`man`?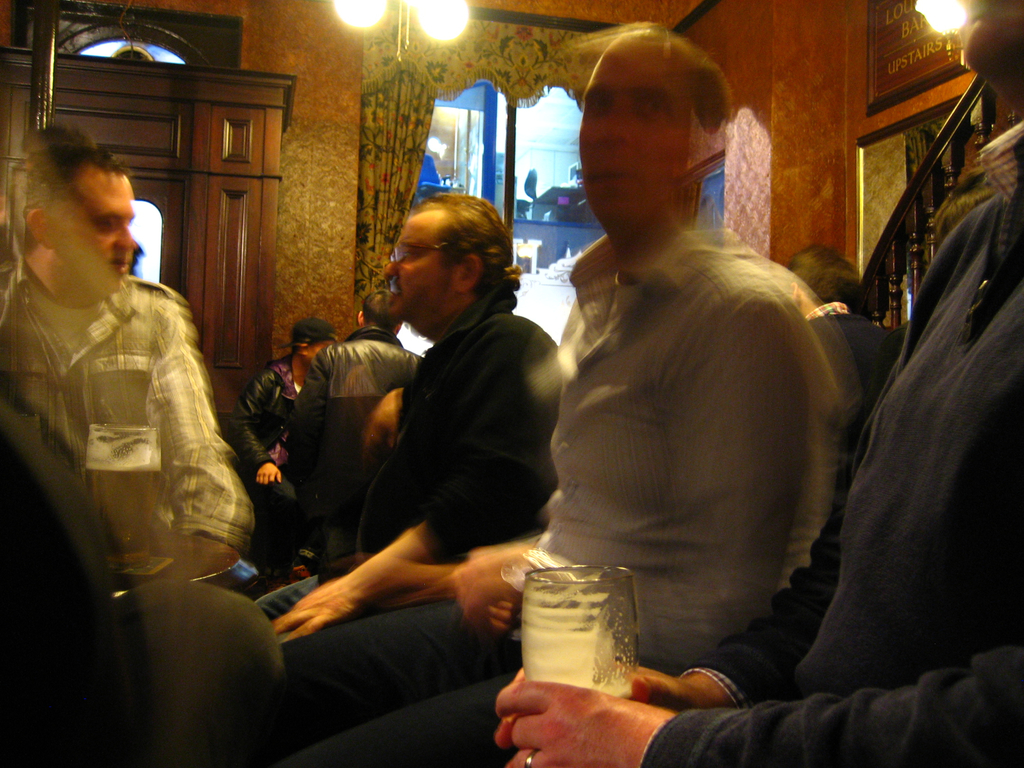
select_region(268, 193, 588, 737)
